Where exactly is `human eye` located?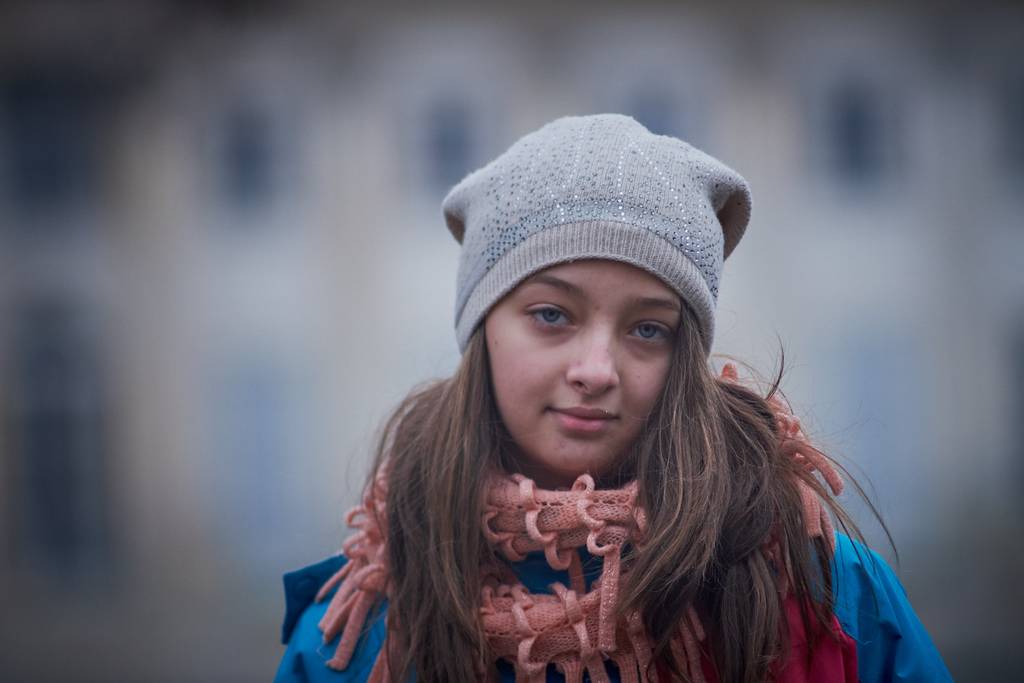
Its bounding box is box=[623, 314, 683, 353].
